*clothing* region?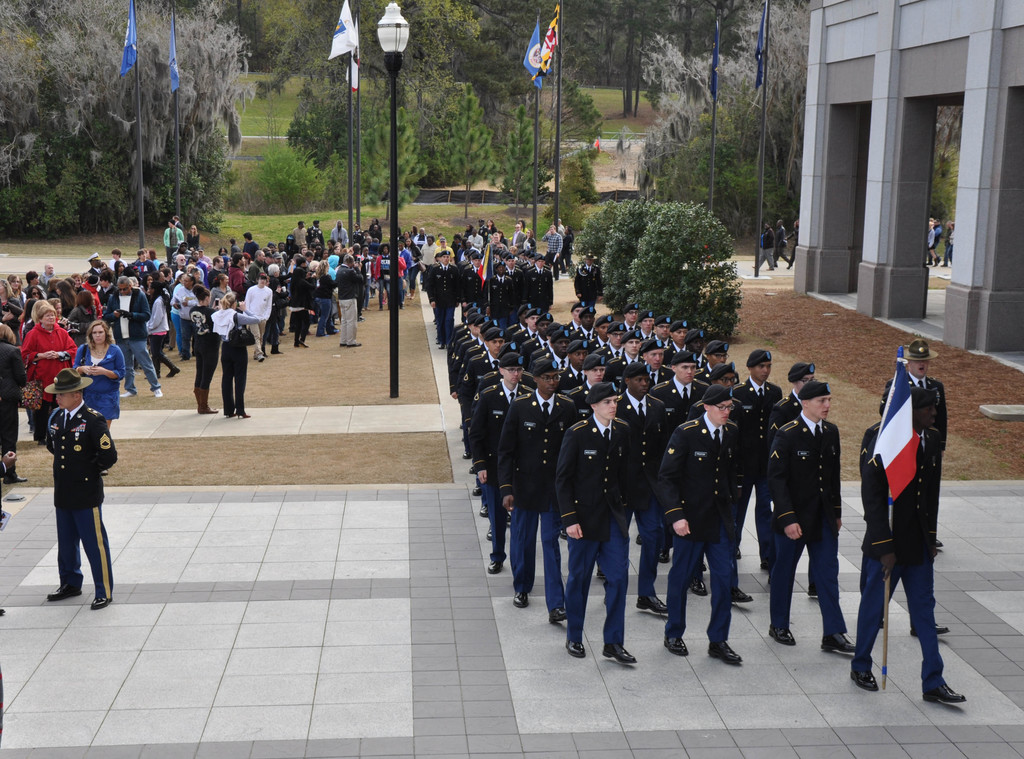
(858,422,941,659)
